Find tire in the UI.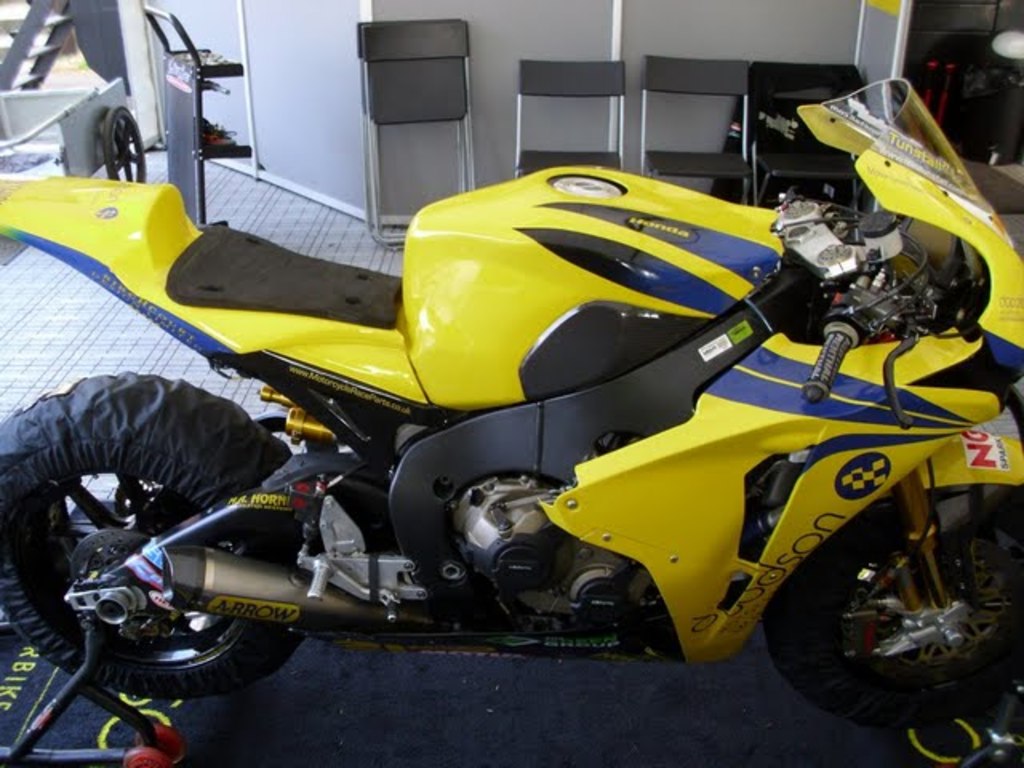
UI element at bbox(760, 483, 1022, 722).
